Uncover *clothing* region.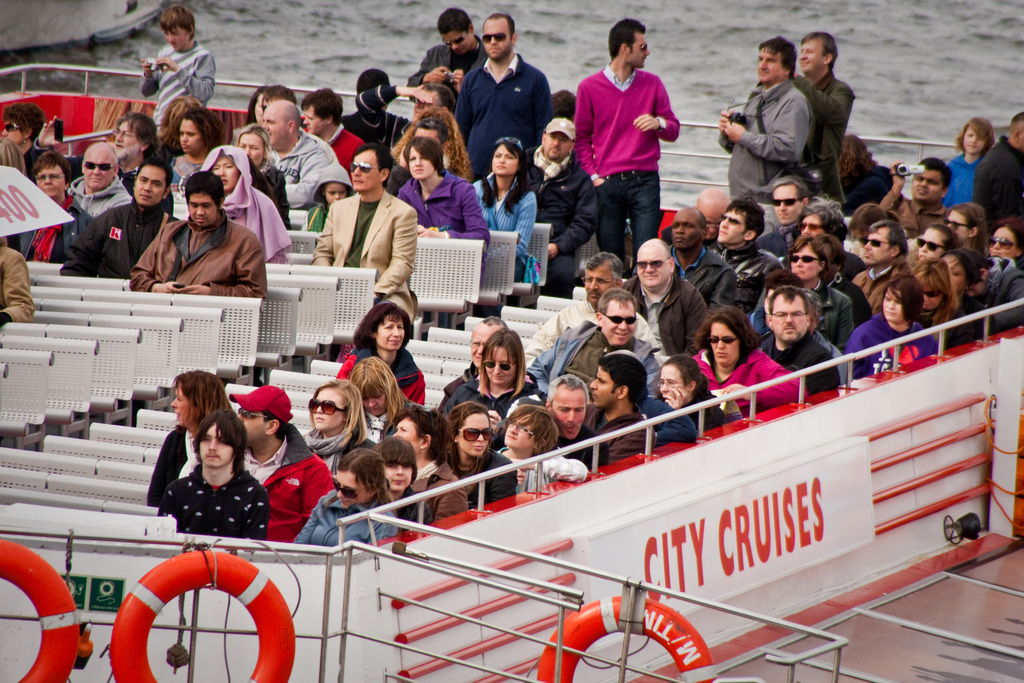
Uncovered: detection(0, 236, 28, 325).
